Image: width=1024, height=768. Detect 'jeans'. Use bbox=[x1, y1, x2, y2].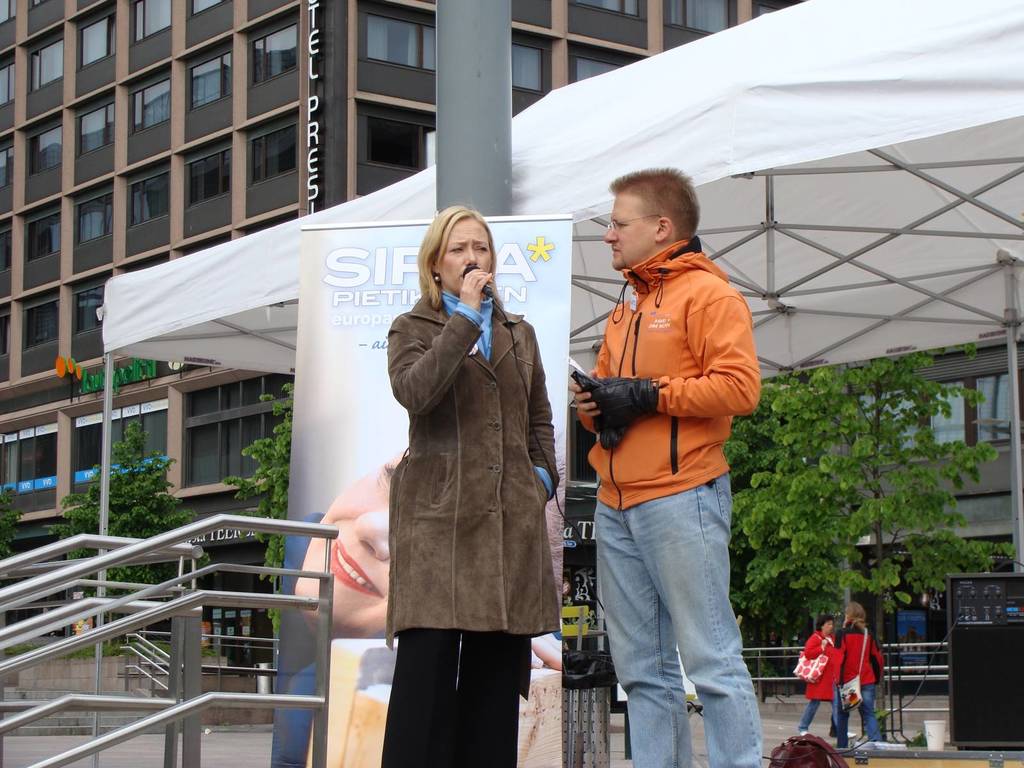
bbox=[797, 700, 824, 736].
